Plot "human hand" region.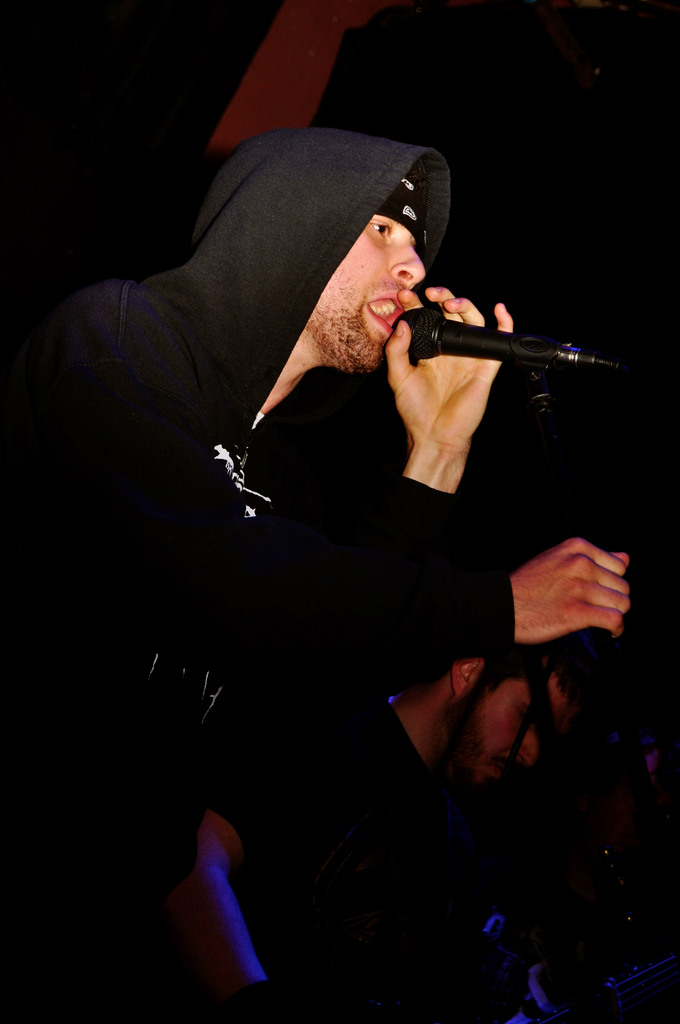
Plotted at x1=505 y1=531 x2=649 y2=656.
